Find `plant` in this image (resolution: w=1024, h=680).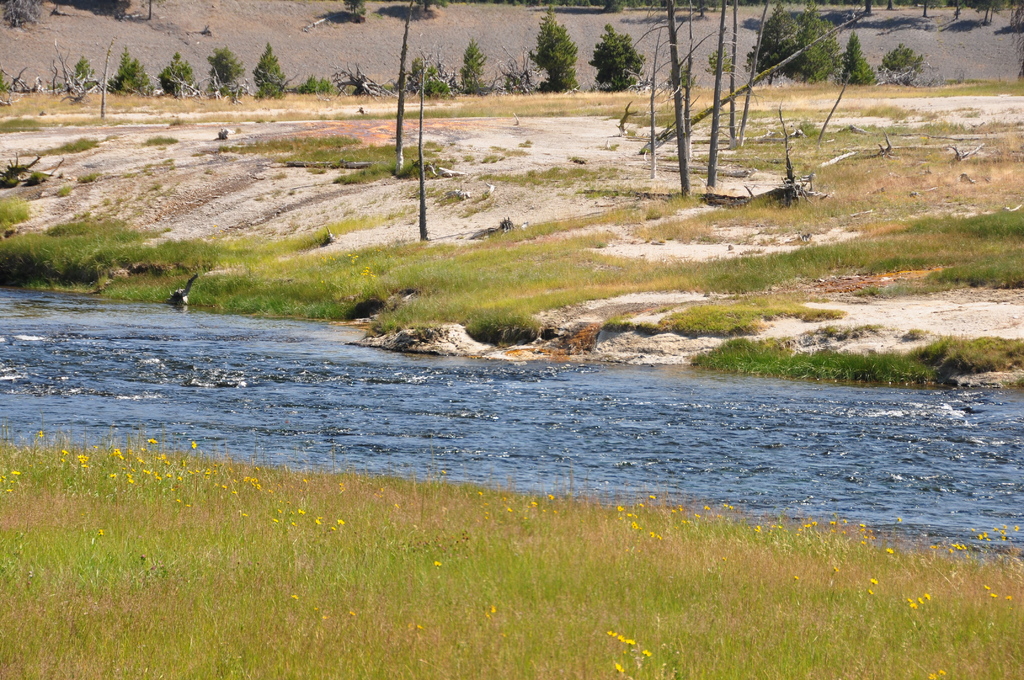
box=[35, 131, 102, 156].
